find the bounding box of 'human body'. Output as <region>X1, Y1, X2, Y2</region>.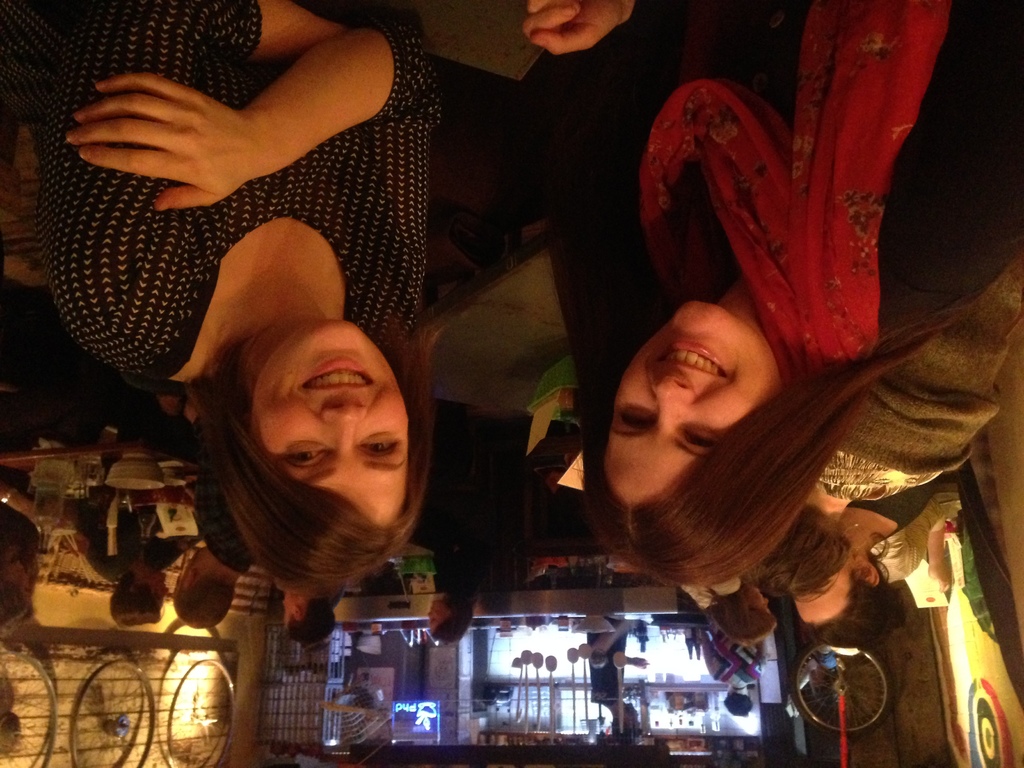
<region>520, 0, 1023, 468</region>.
